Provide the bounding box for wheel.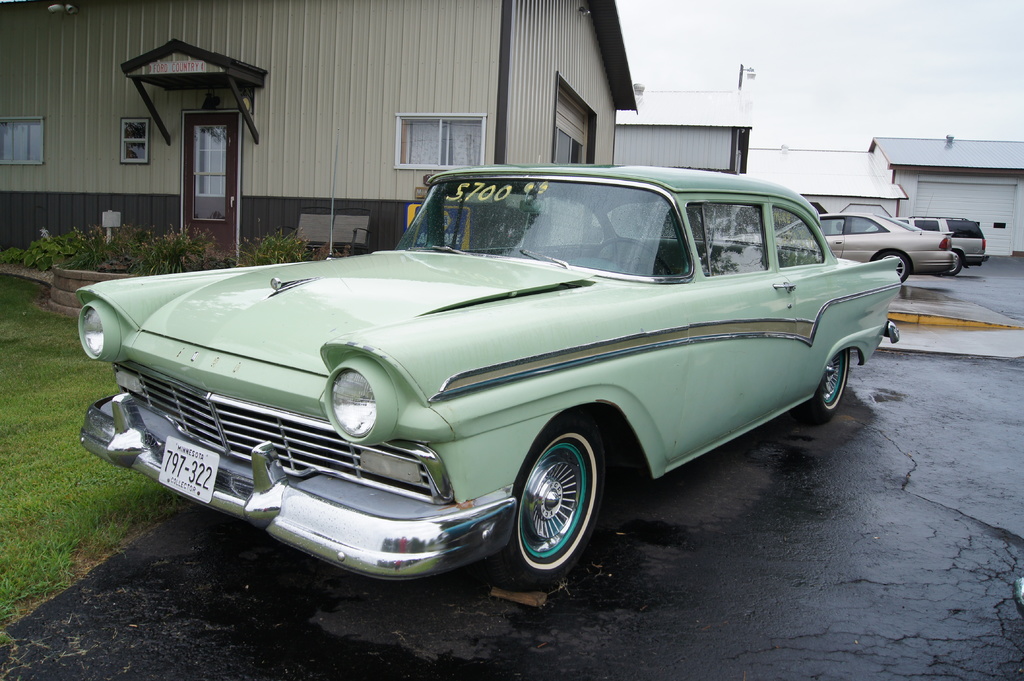
<box>877,253,909,282</box>.
